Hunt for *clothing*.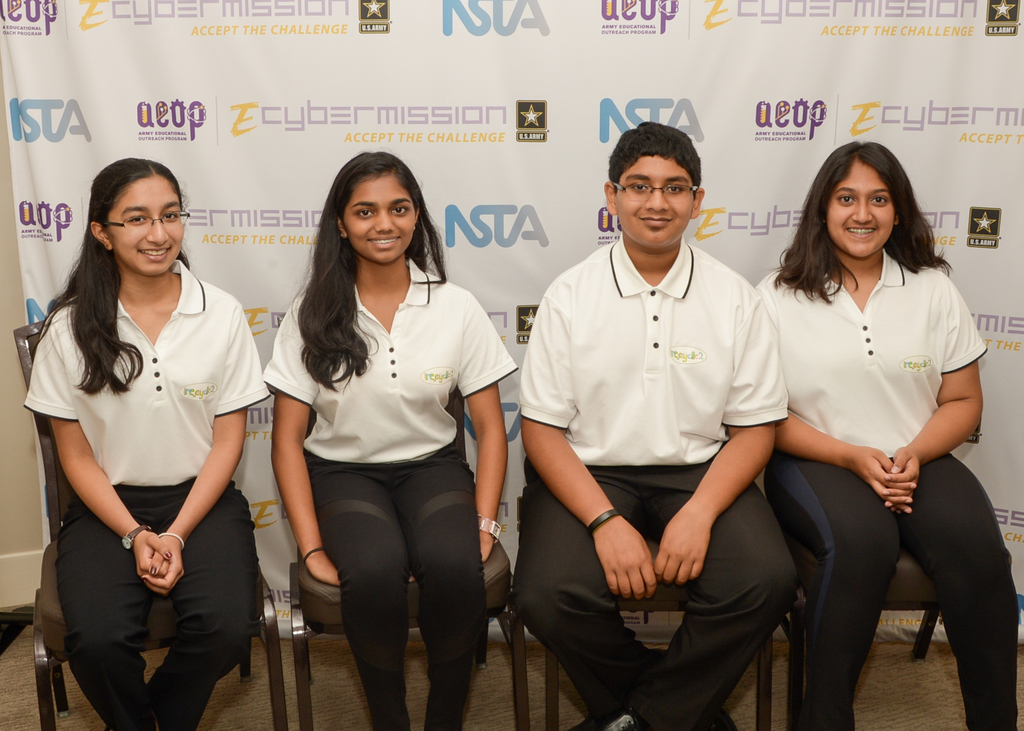
Hunted down at [left=42, top=253, right=241, bottom=696].
